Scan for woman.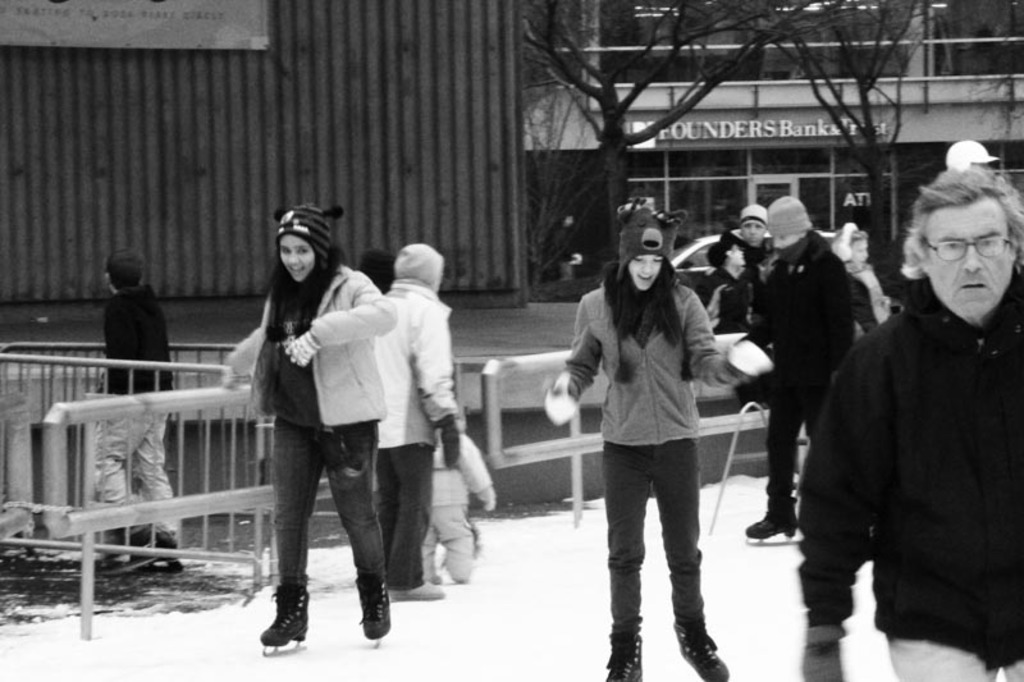
Scan result: 545:189:773:681.
